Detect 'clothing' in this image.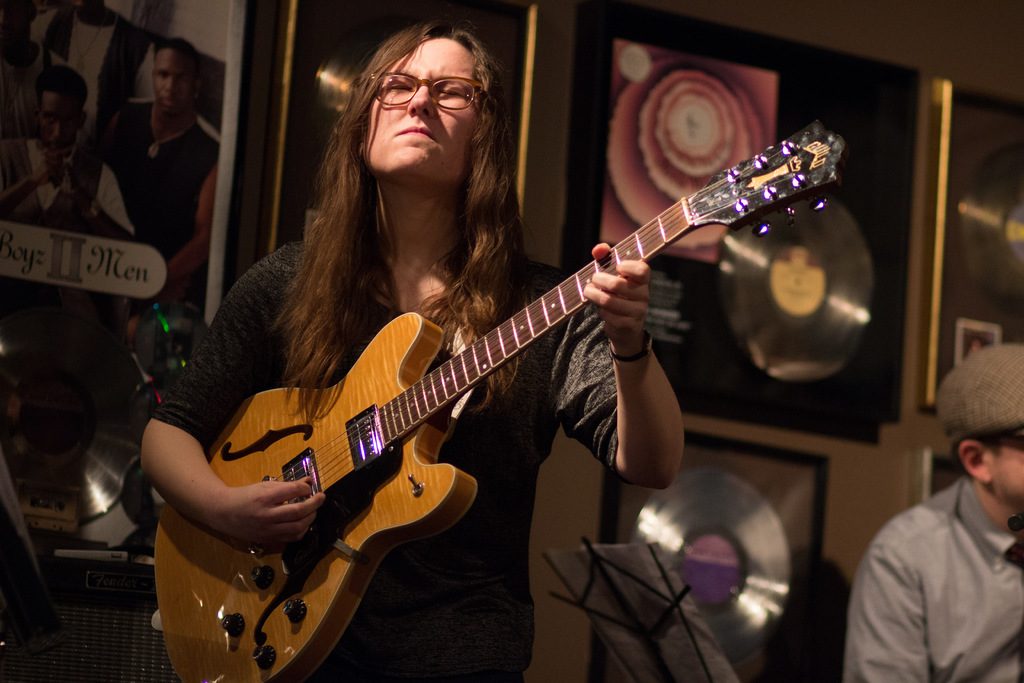
Detection: <region>81, 92, 221, 259</region>.
